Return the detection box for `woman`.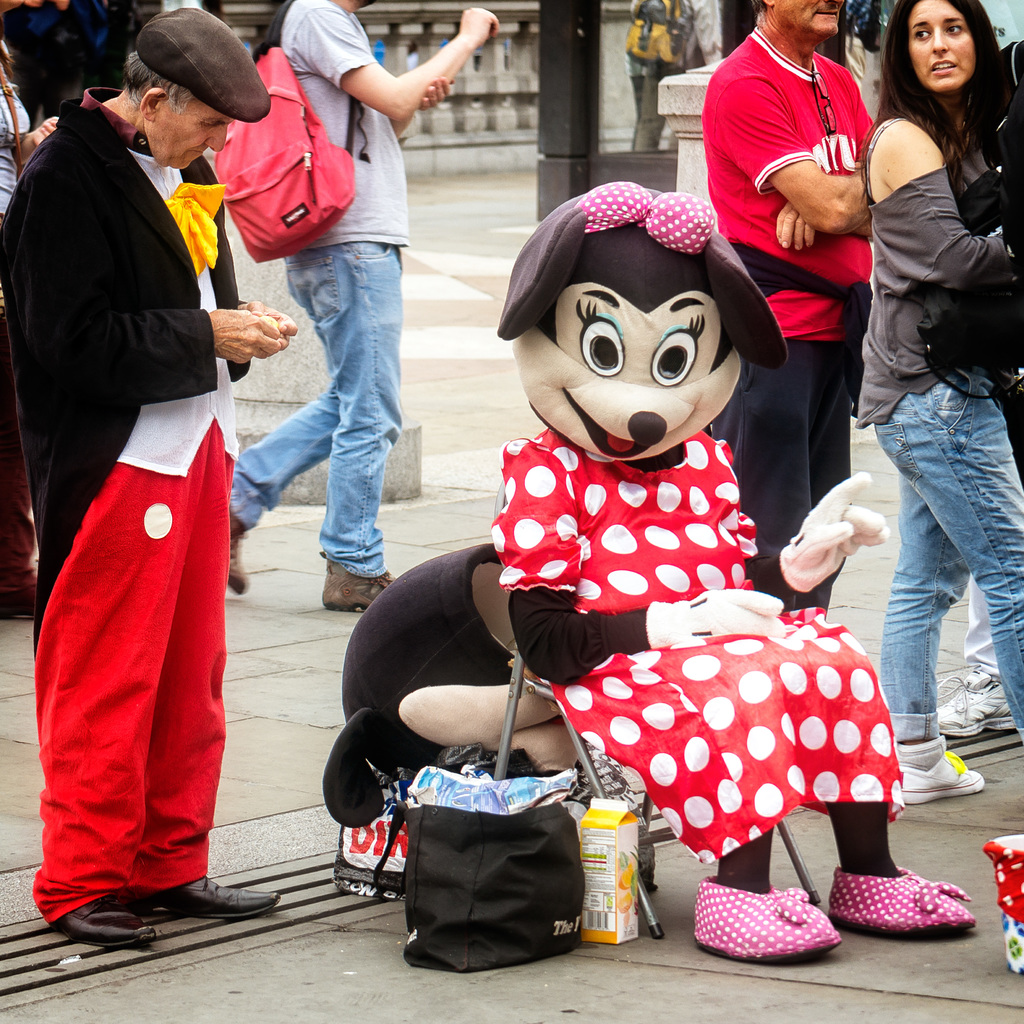
x1=851, y1=0, x2=1023, y2=819.
